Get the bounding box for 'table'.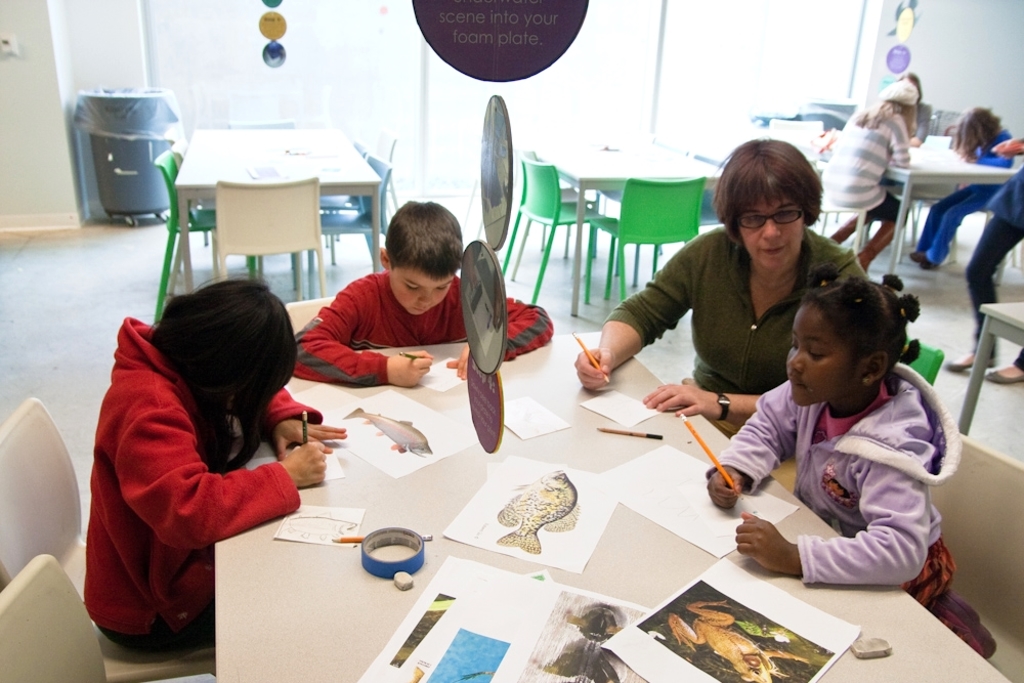
bbox(173, 125, 388, 291).
